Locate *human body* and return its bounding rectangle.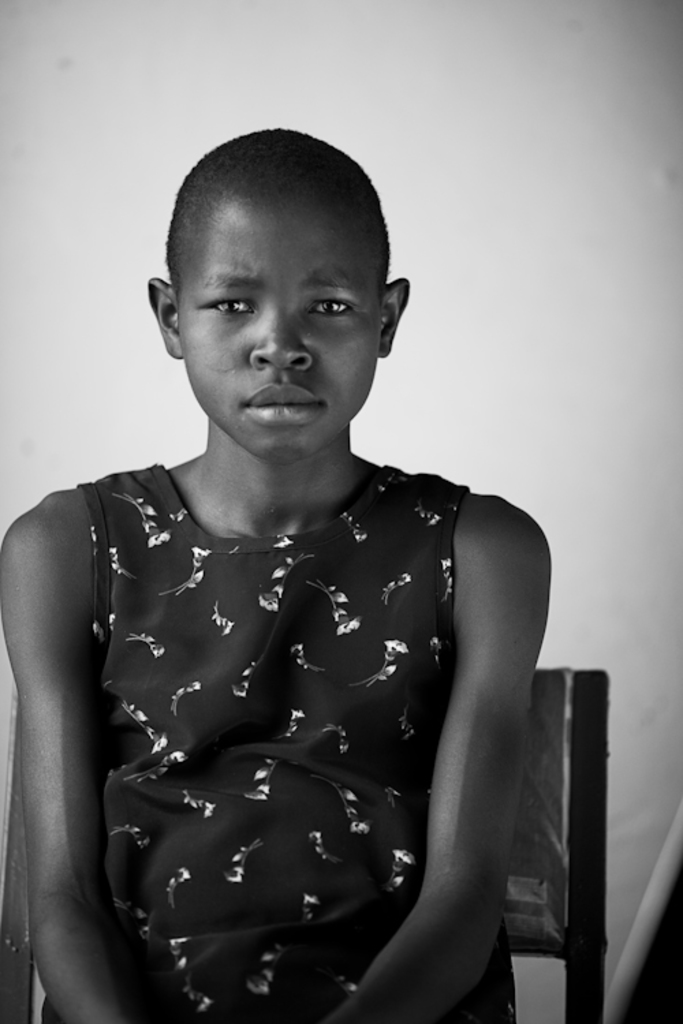
48, 205, 572, 1019.
